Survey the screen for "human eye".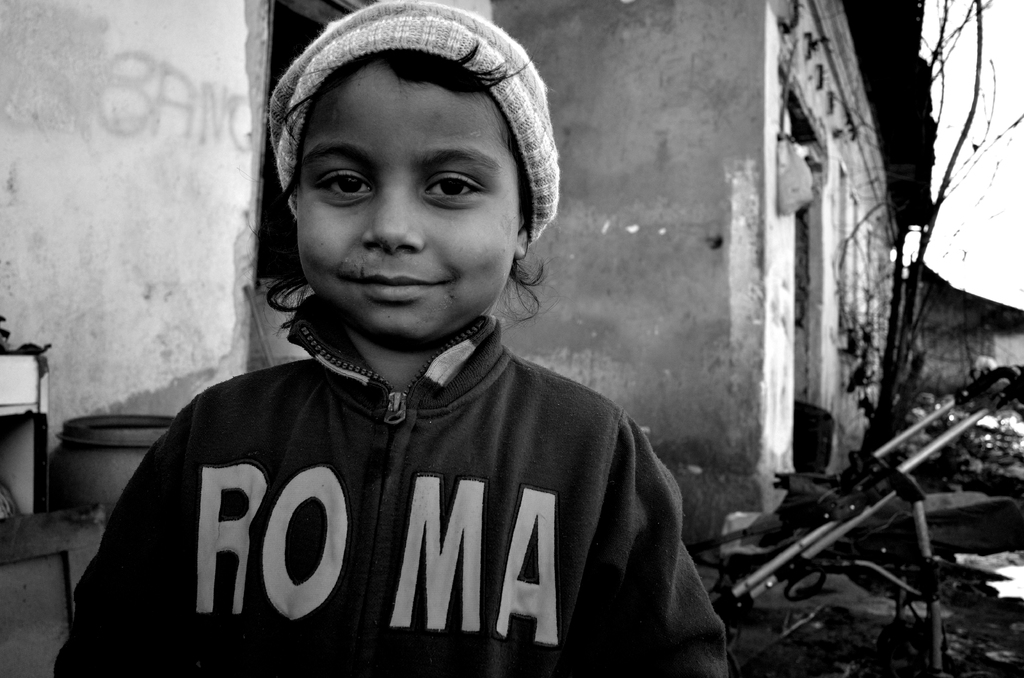
Survey found: (left=417, top=162, right=489, bottom=206).
